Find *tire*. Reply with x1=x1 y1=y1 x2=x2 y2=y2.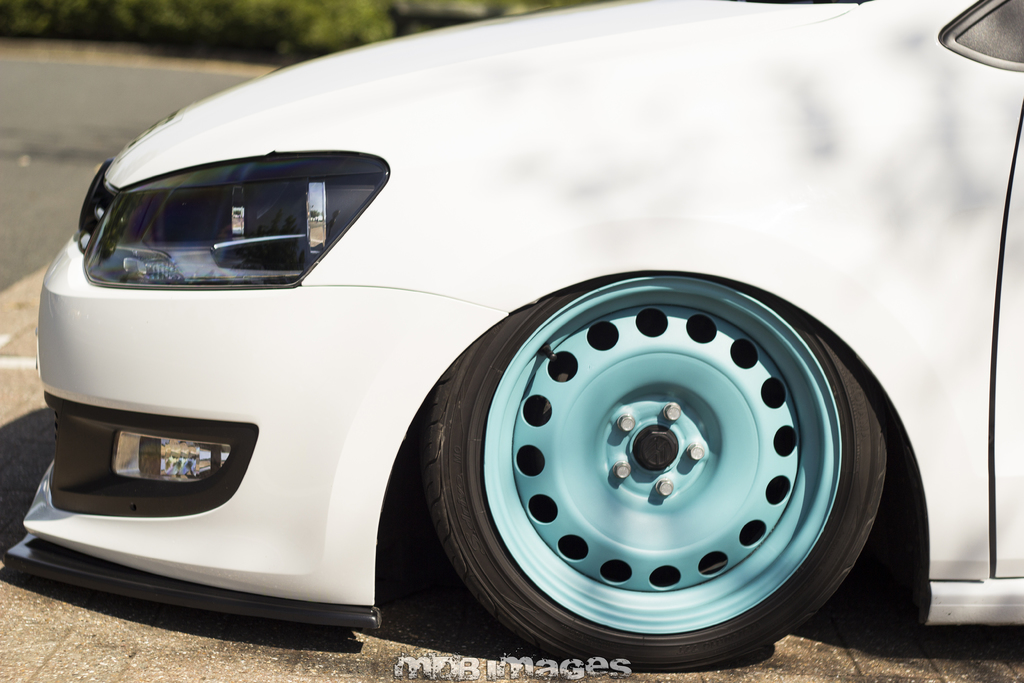
x1=414 y1=266 x2=913 y2=681.
